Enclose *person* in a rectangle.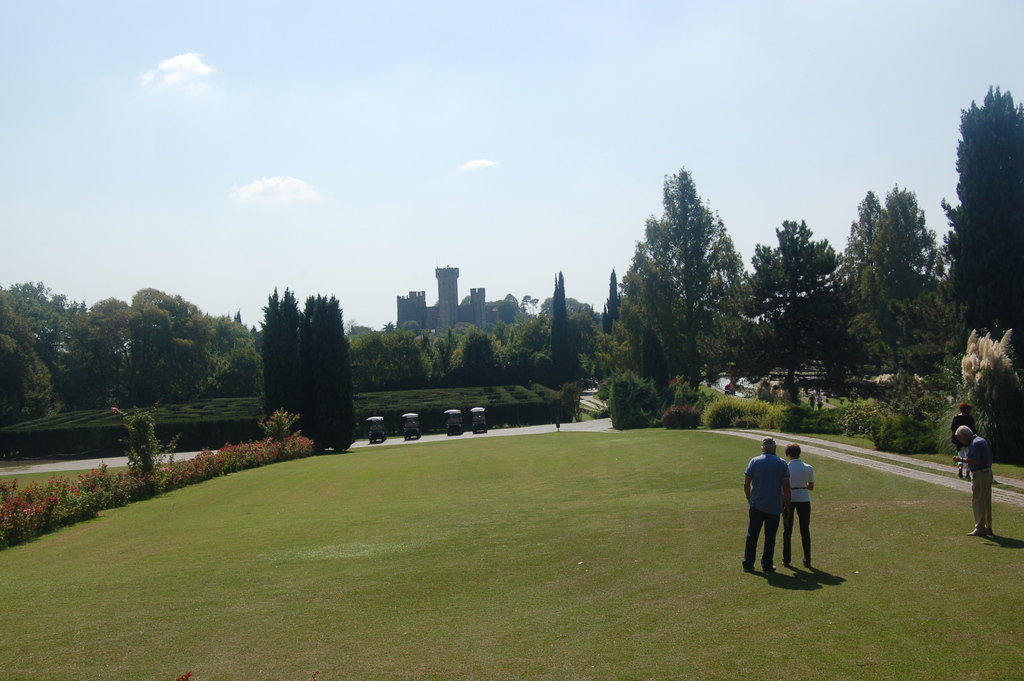
806:393:817:411.
